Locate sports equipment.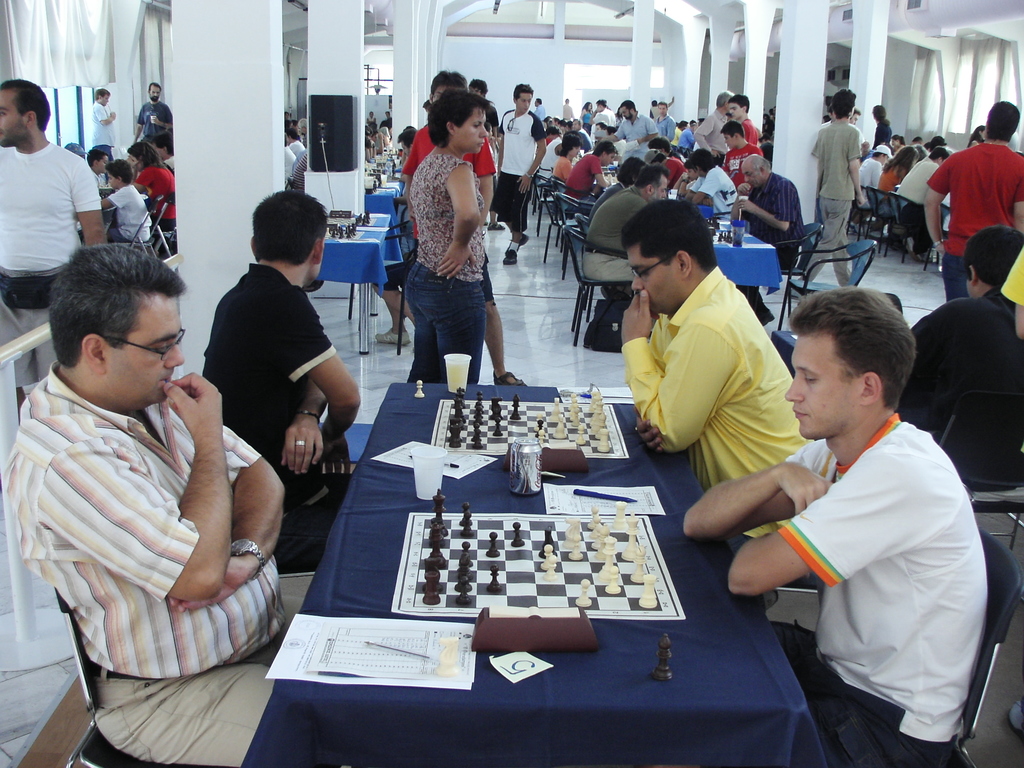
Bounding box: region(432, 633, 457, 678).
